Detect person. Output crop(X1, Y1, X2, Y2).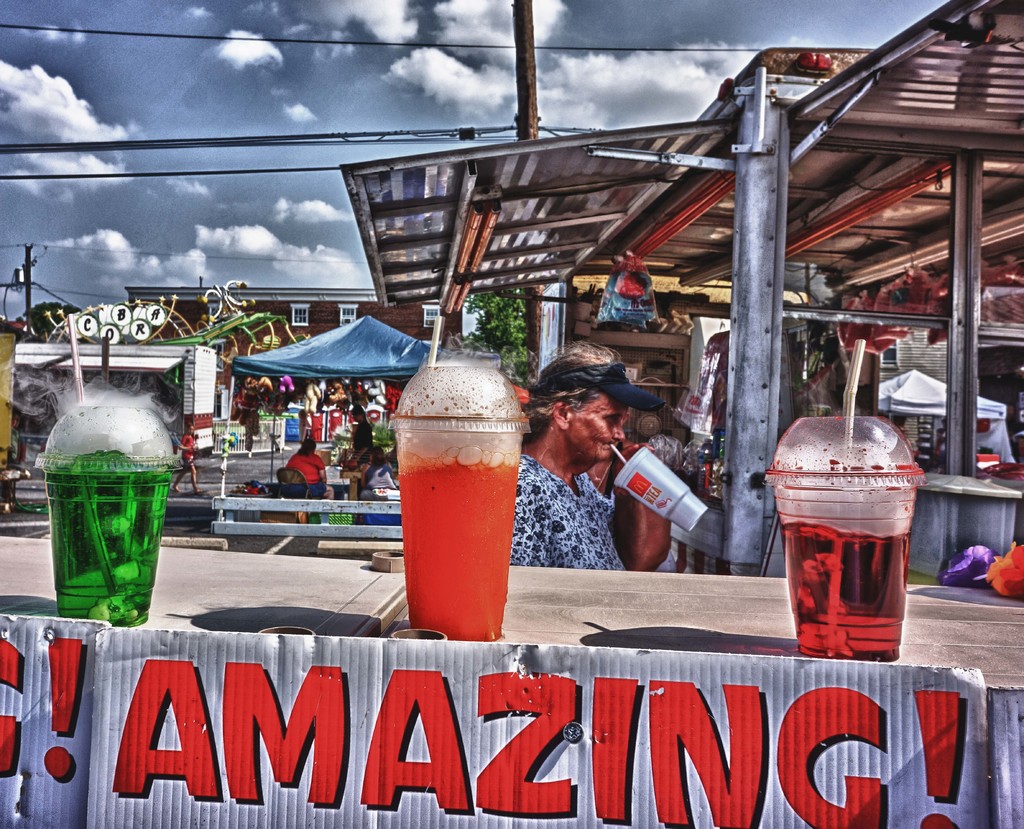
crop(179, 424, 204, 494).
